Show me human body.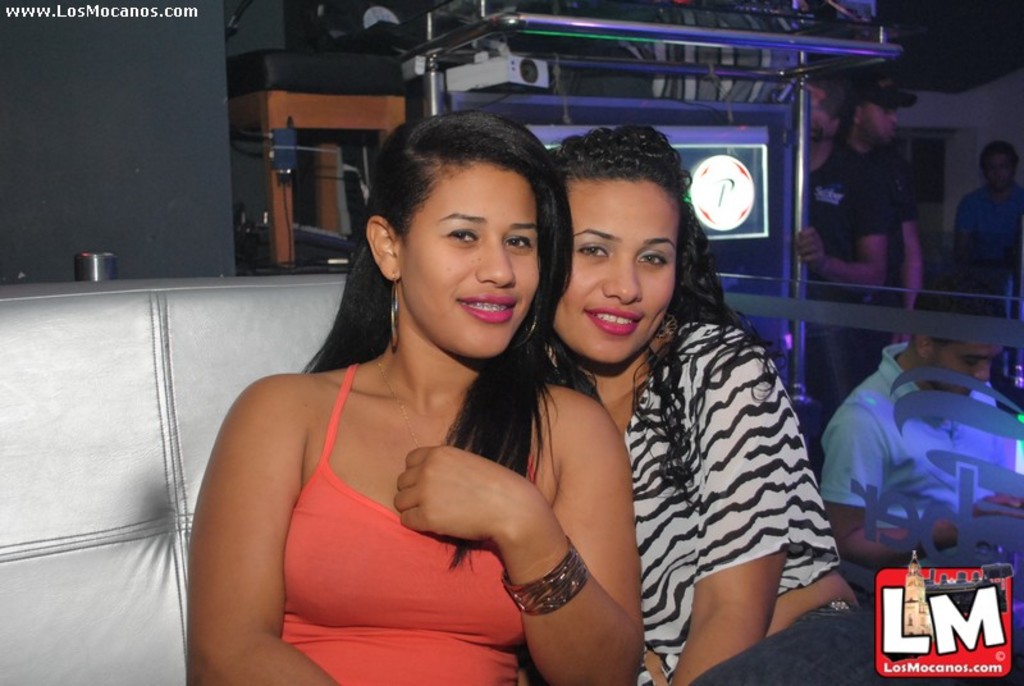
human body is here: [803, 78, 893, 317].
